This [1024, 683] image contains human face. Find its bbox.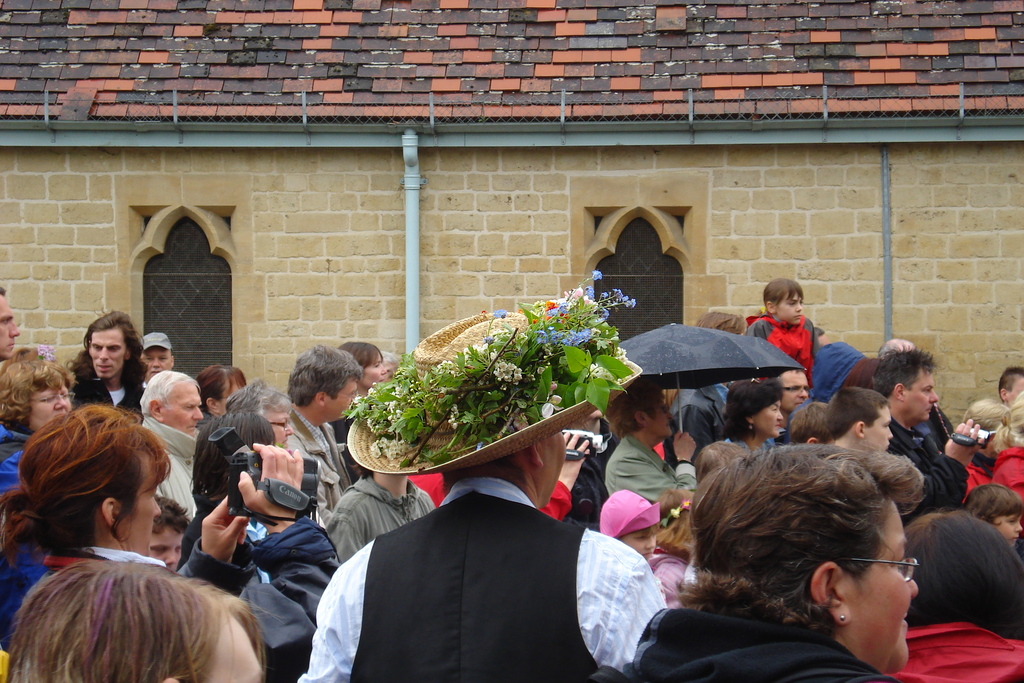
pyautogui.locateOnScreen(646, 397, 675, 439).
